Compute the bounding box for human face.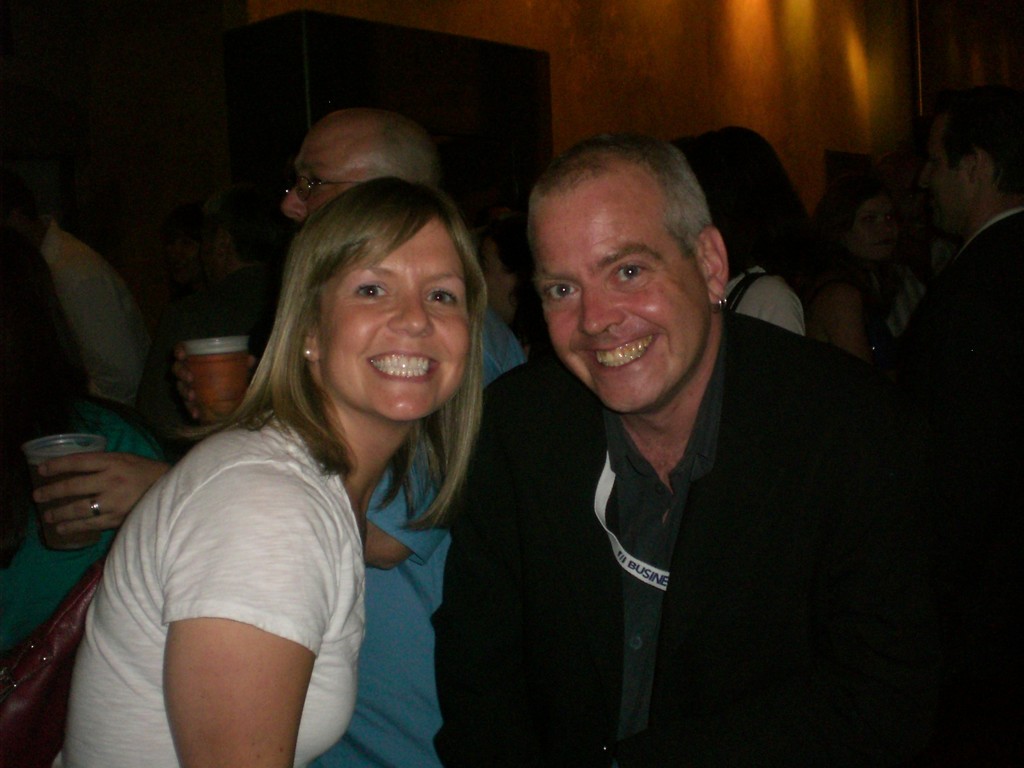
<box>529,166,700,419</box>.
